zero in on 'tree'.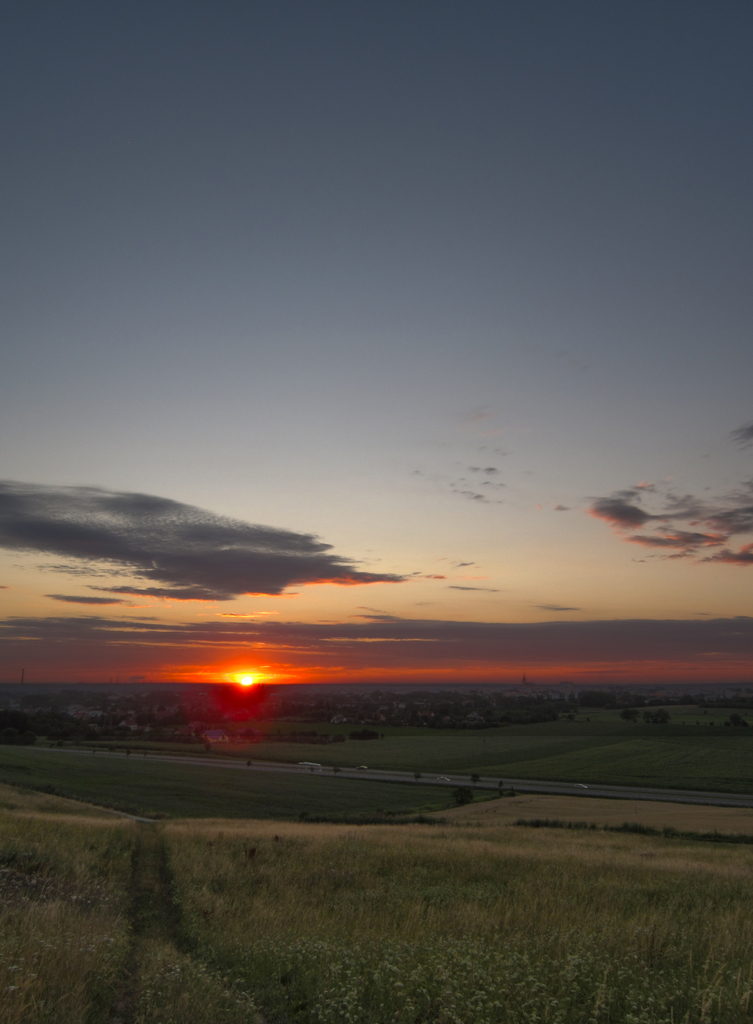
Zeroed in: detection(616, 707, 640, 730).
